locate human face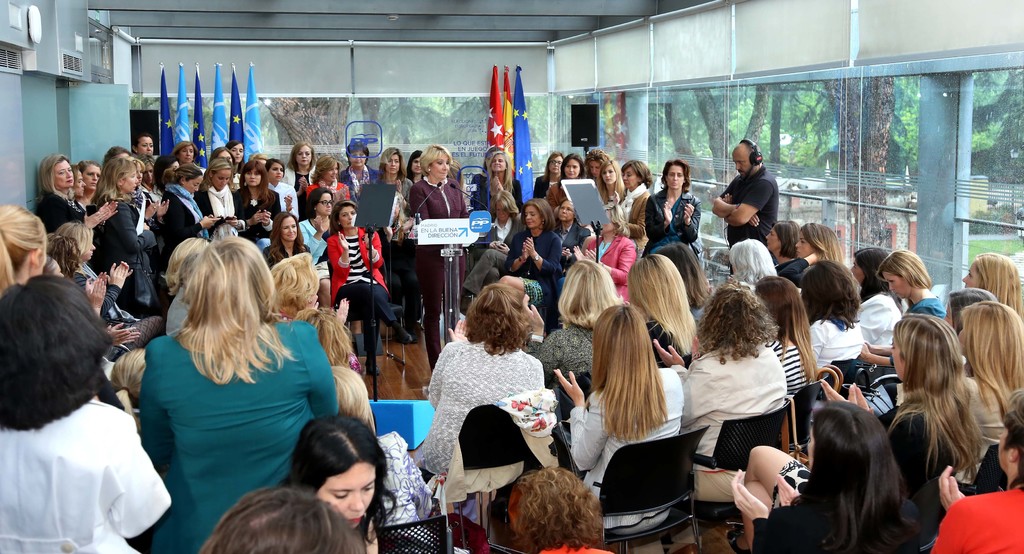
(340, 207, 355, 229)
